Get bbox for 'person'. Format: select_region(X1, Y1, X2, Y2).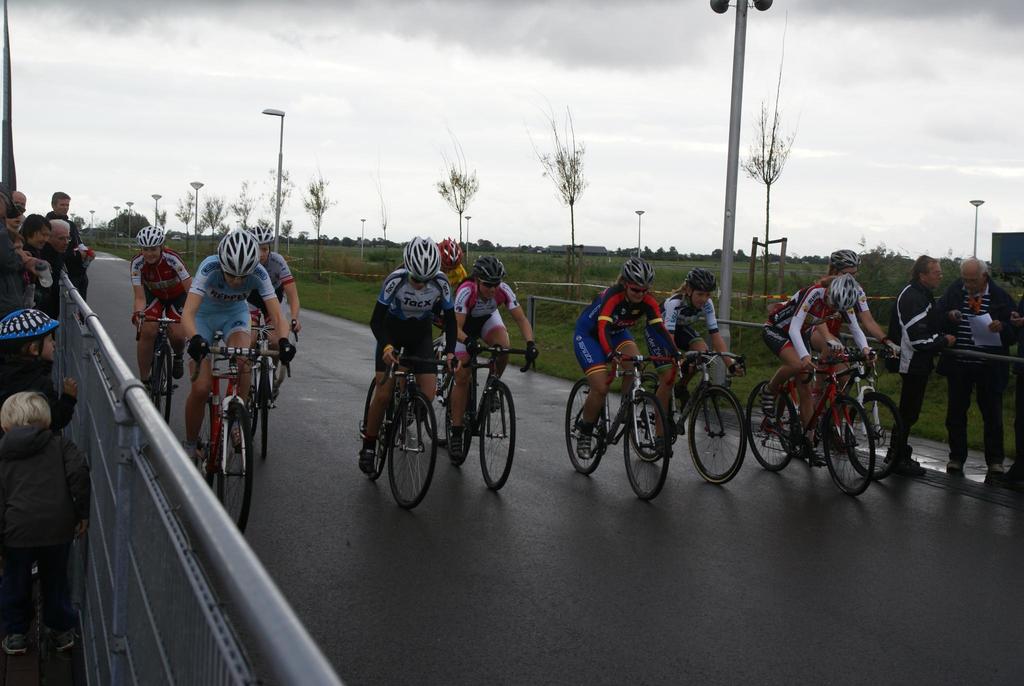
select_region(575, 254, 680, 462).
